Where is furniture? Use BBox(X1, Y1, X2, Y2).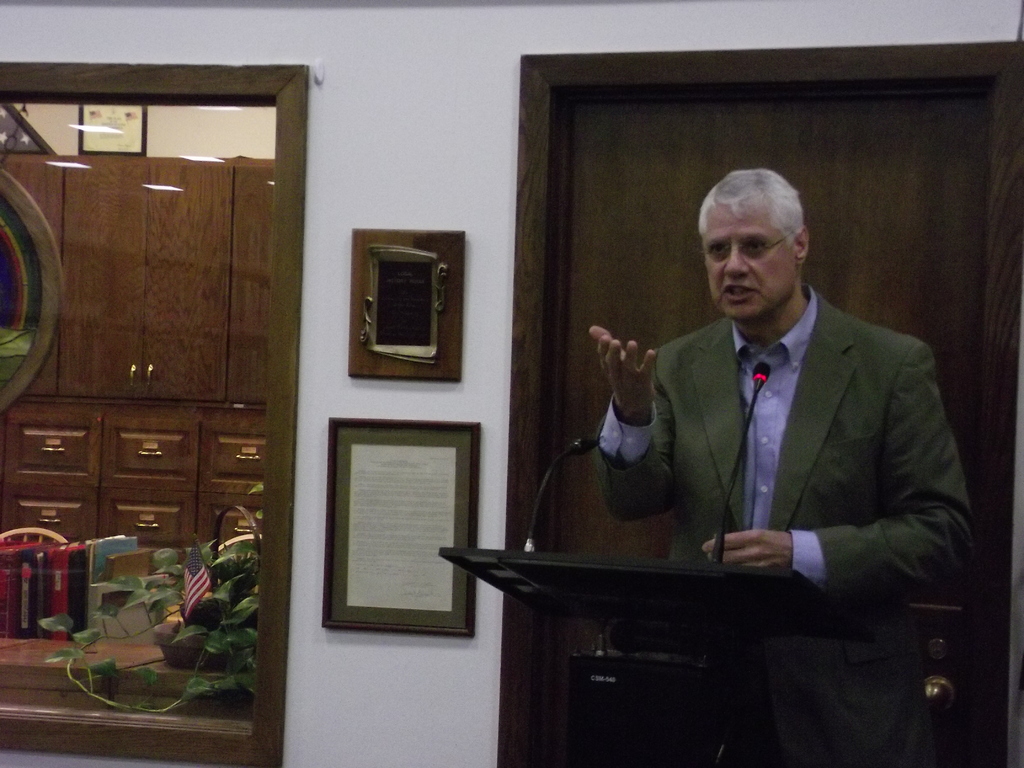
BBox(0, 152, 275, 574).
